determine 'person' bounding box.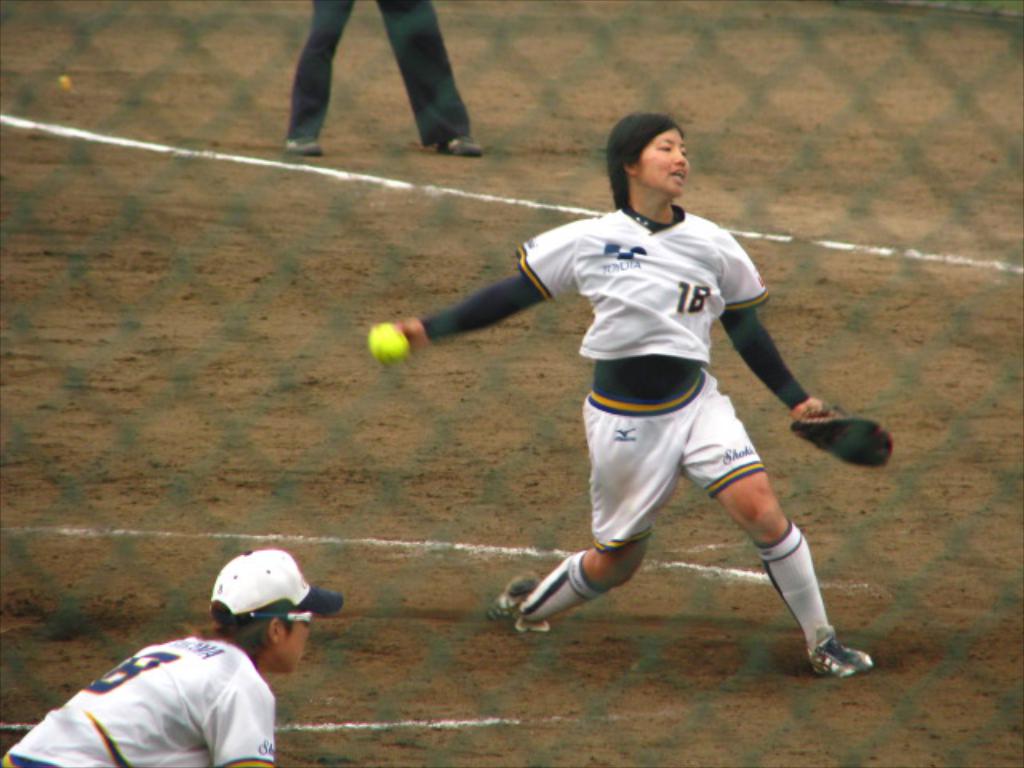
Determined: 3 549 344 766.
